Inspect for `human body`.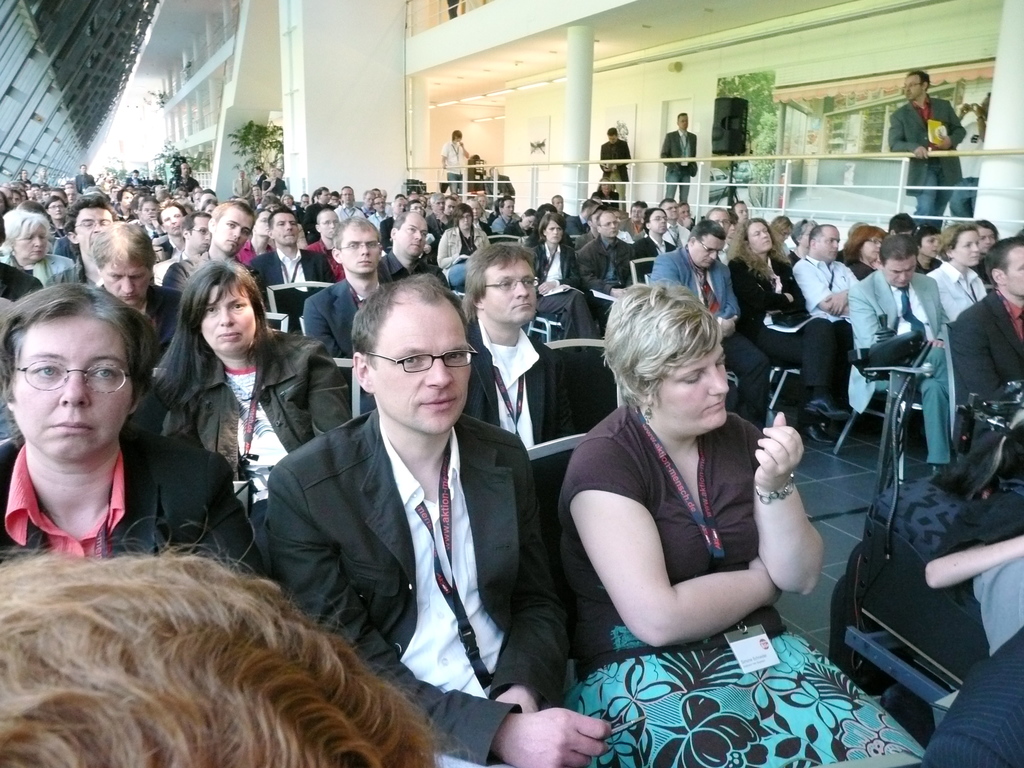
Inspection: 665 128 697 198.
